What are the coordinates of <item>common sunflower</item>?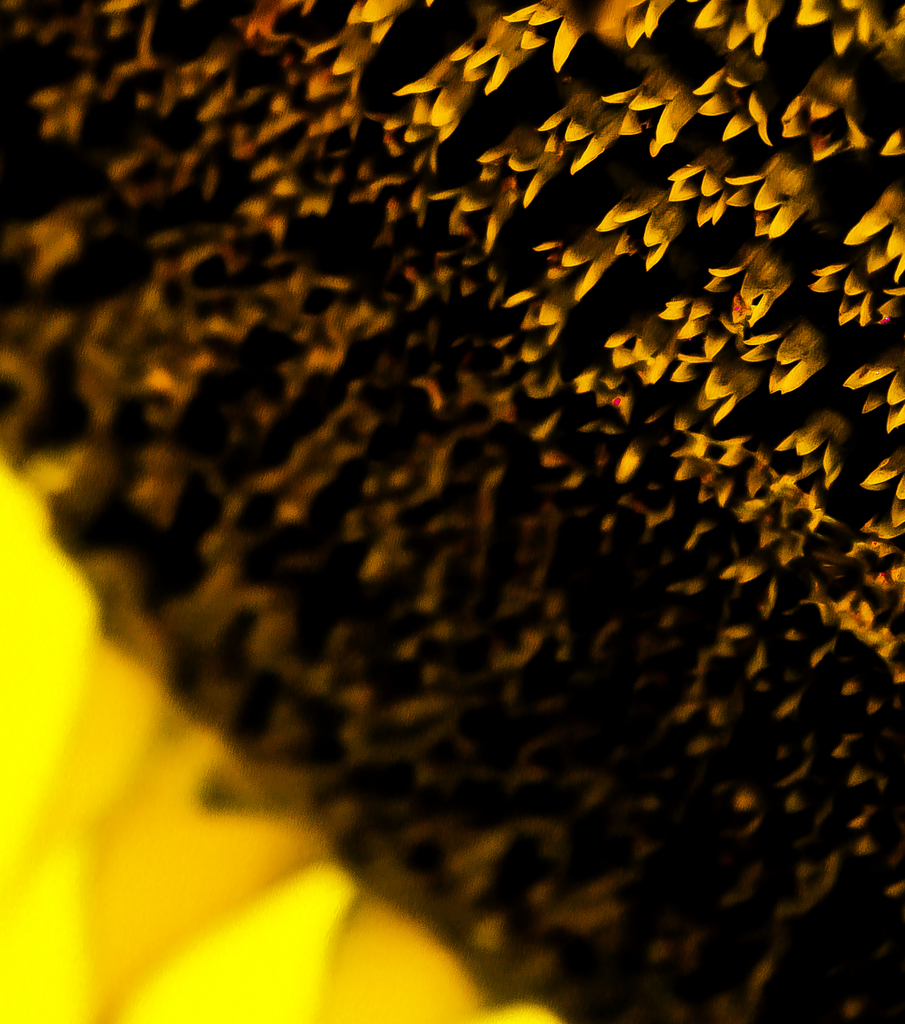
0 0 904 1023.
